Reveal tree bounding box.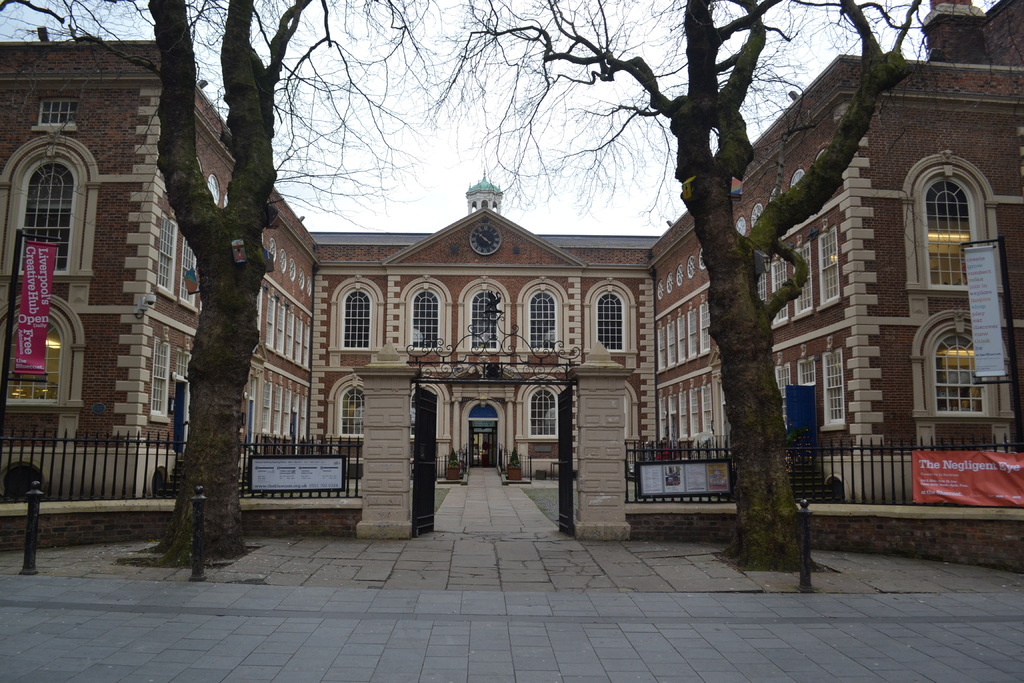
Revealed: <bbox>0, 0, 469, 566</bbox>.
